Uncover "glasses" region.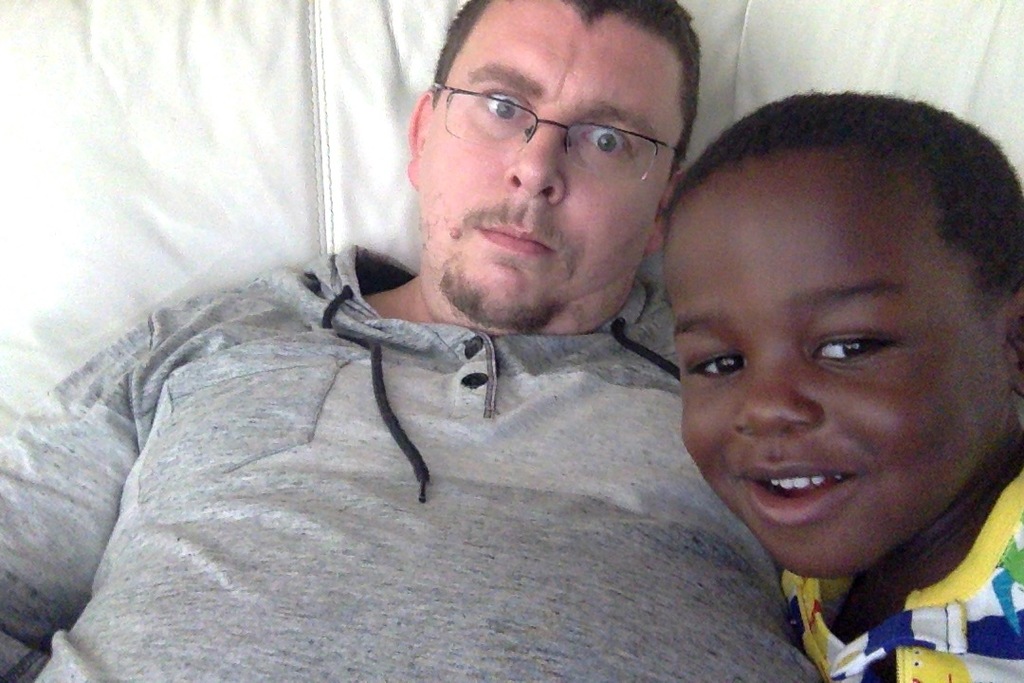
Uncovered: detection(414, 70, 697, 170).
